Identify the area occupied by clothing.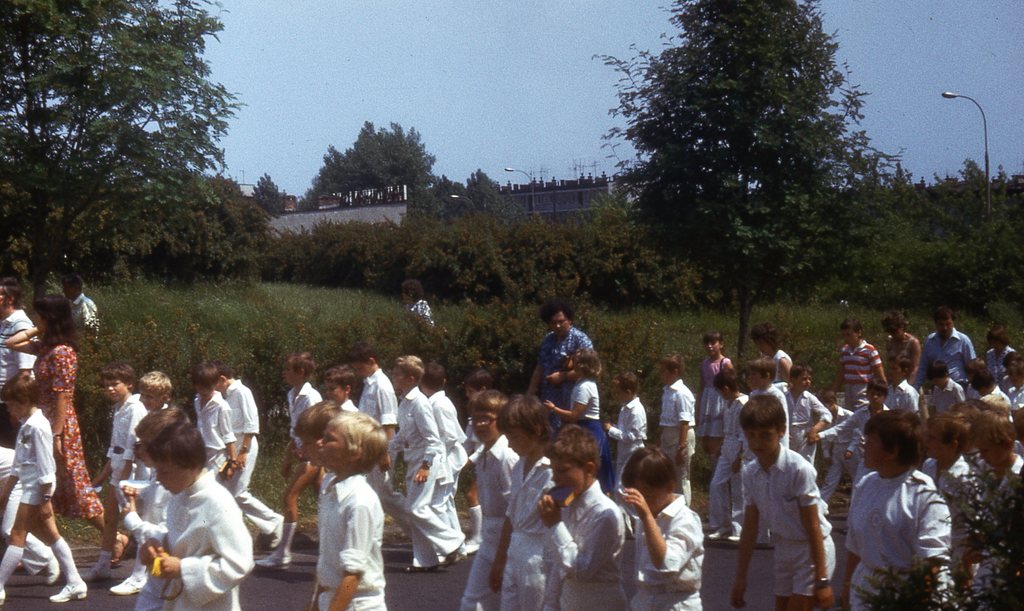
Area: 457/434/522/610.
